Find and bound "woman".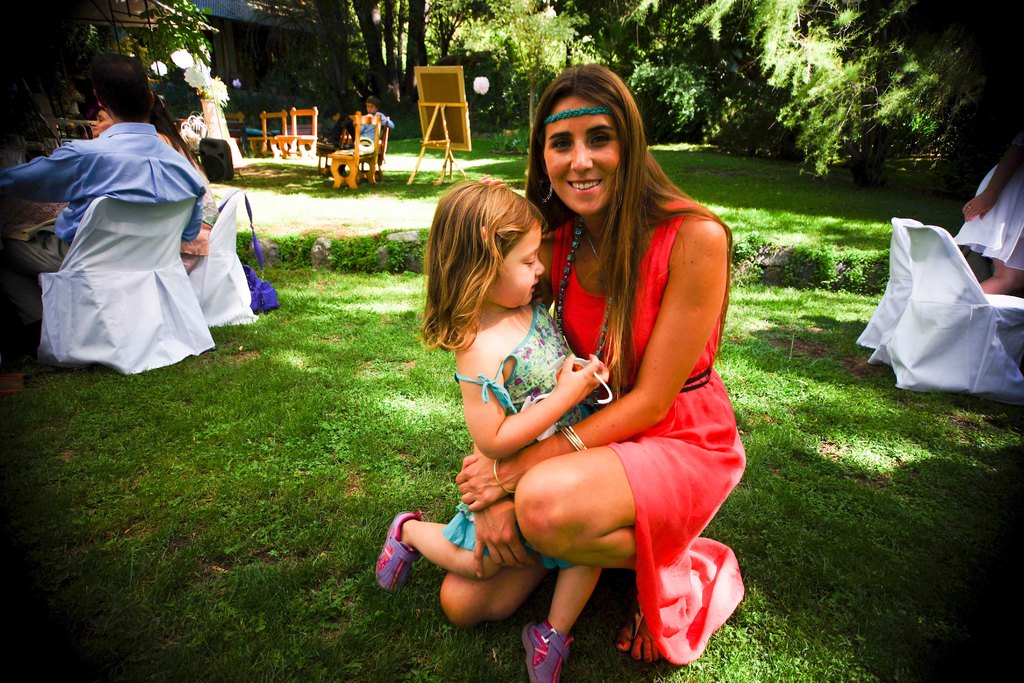
Bound: [x1=141, y1=90, x2=220, y2=274].
